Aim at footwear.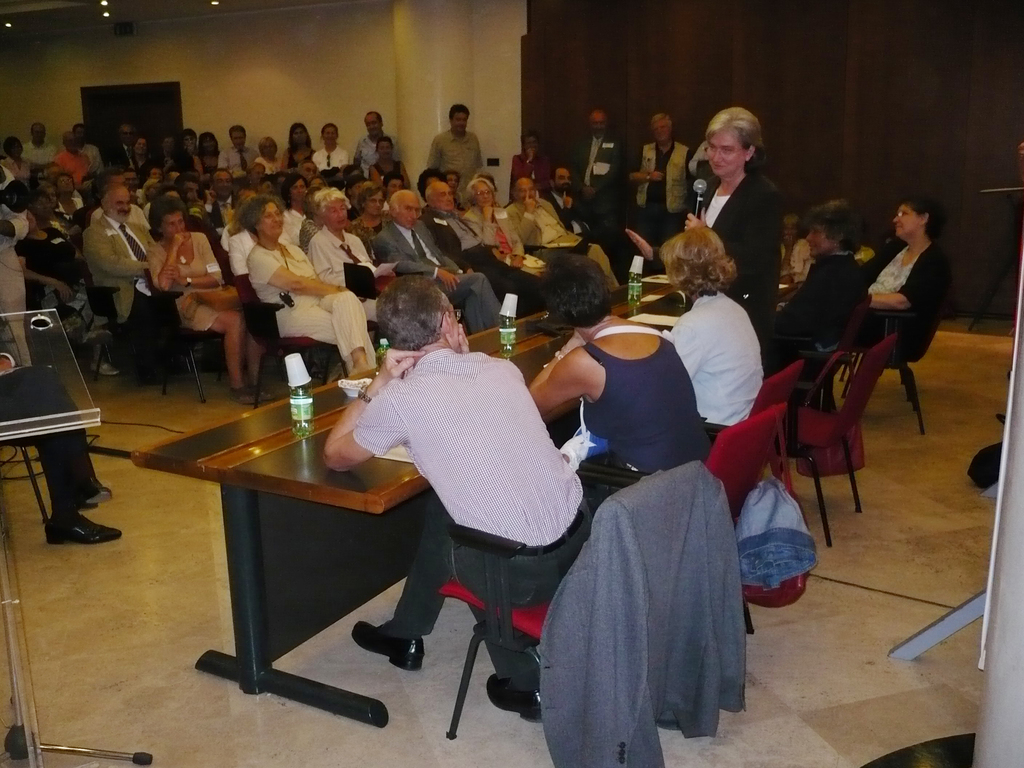
Aimed at {"x1": 349, "y1": 616, "x2": 434, "y2": 669}.
